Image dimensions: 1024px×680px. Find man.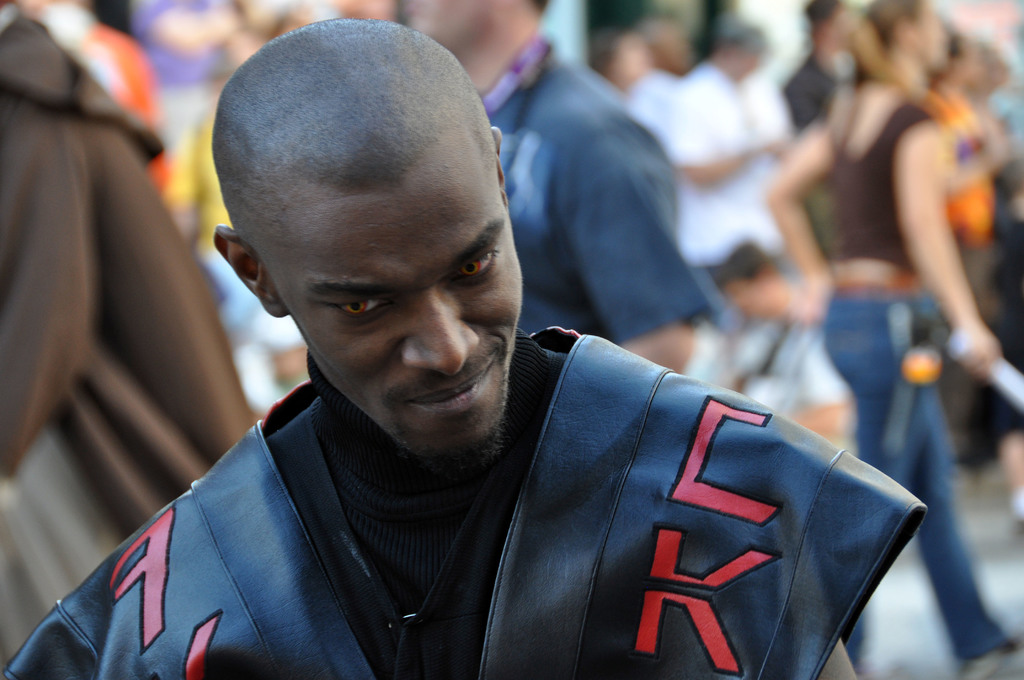
l=404, t=0, r=708, b=372.
